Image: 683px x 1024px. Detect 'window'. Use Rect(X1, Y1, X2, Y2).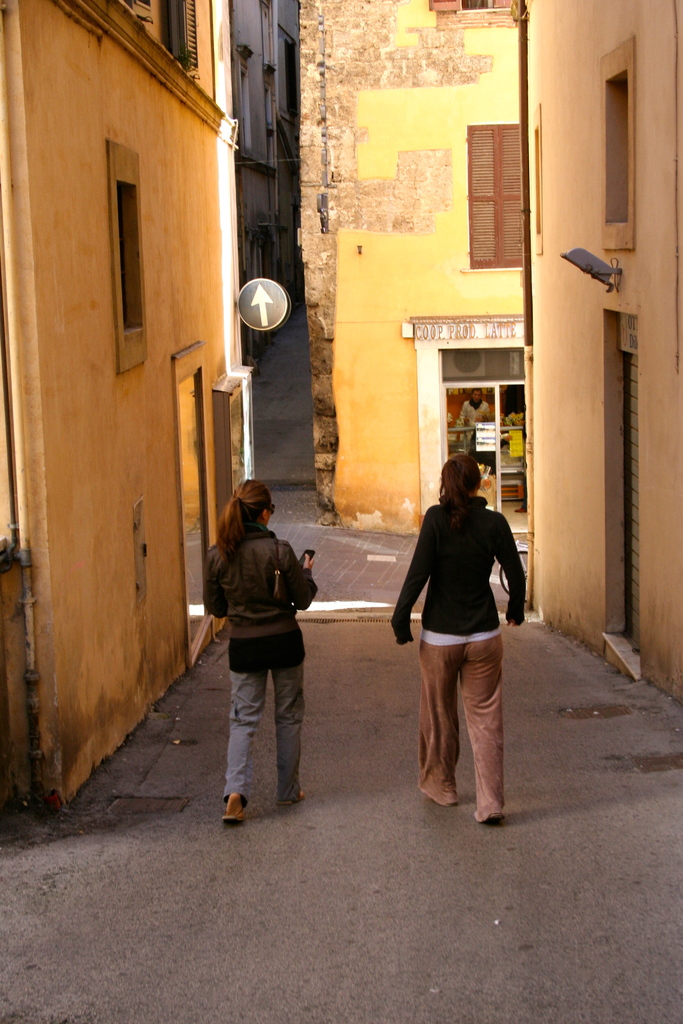
Rect(479, 92, 539, 274).
